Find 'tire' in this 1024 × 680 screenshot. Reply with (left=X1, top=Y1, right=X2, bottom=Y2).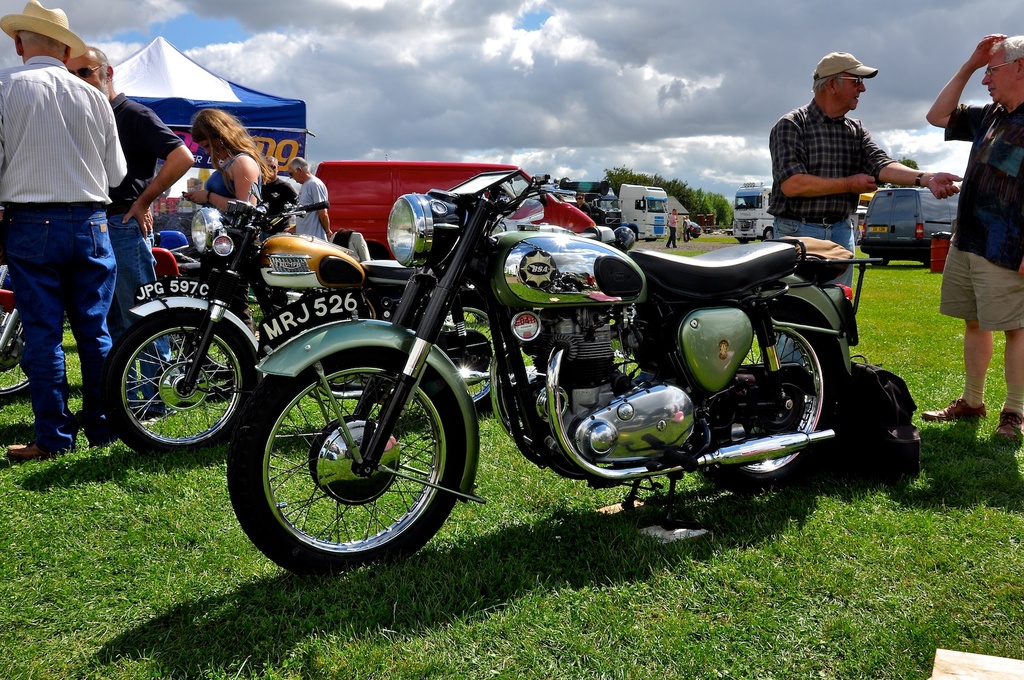
(left=868, top=255, right=890, bottom=265).
